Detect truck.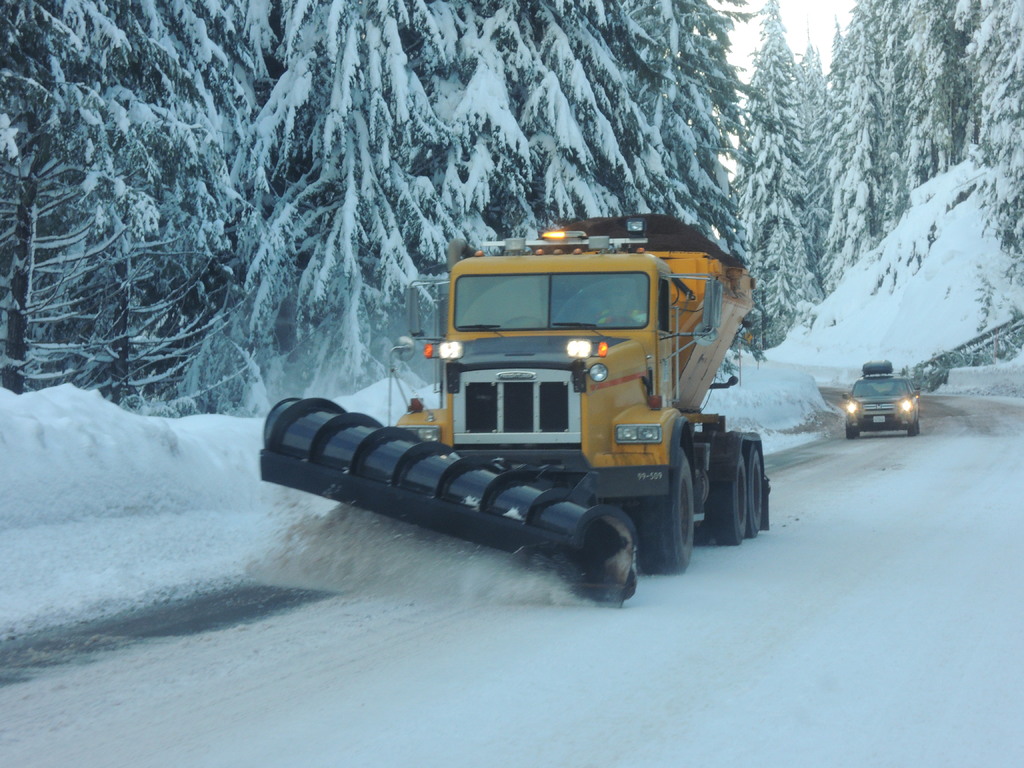
Detected at <bbox>356, 208, 769, 606</bbox>.
